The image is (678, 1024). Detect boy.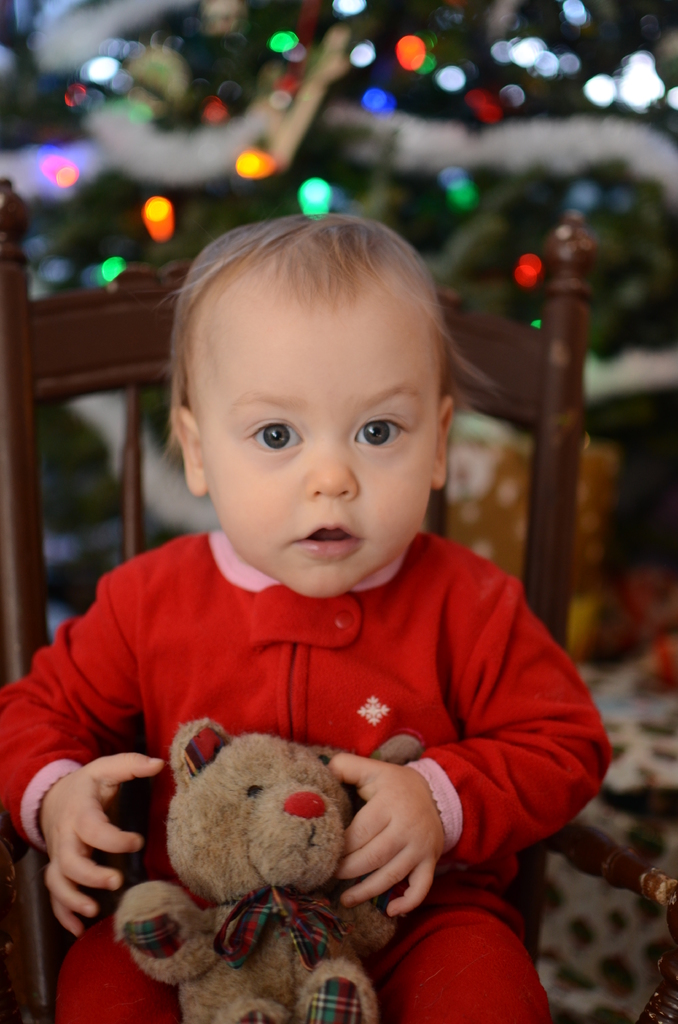
Detection: detection(36, 182, 583, 970).
